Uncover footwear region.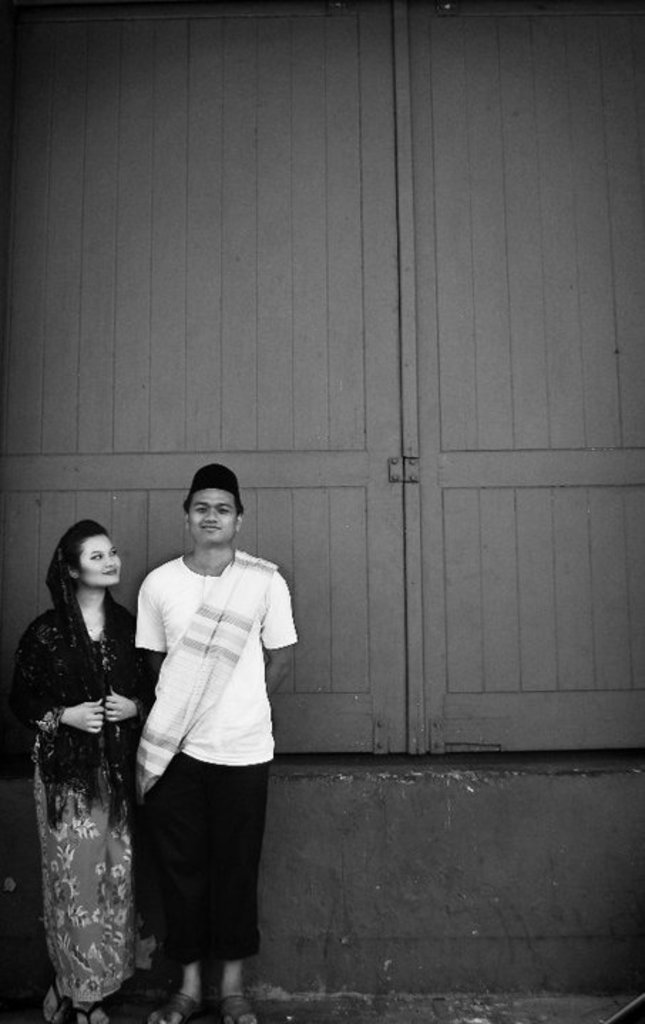
Uncovered: [x1=144, y1=987, x2=201, y2=1023].
